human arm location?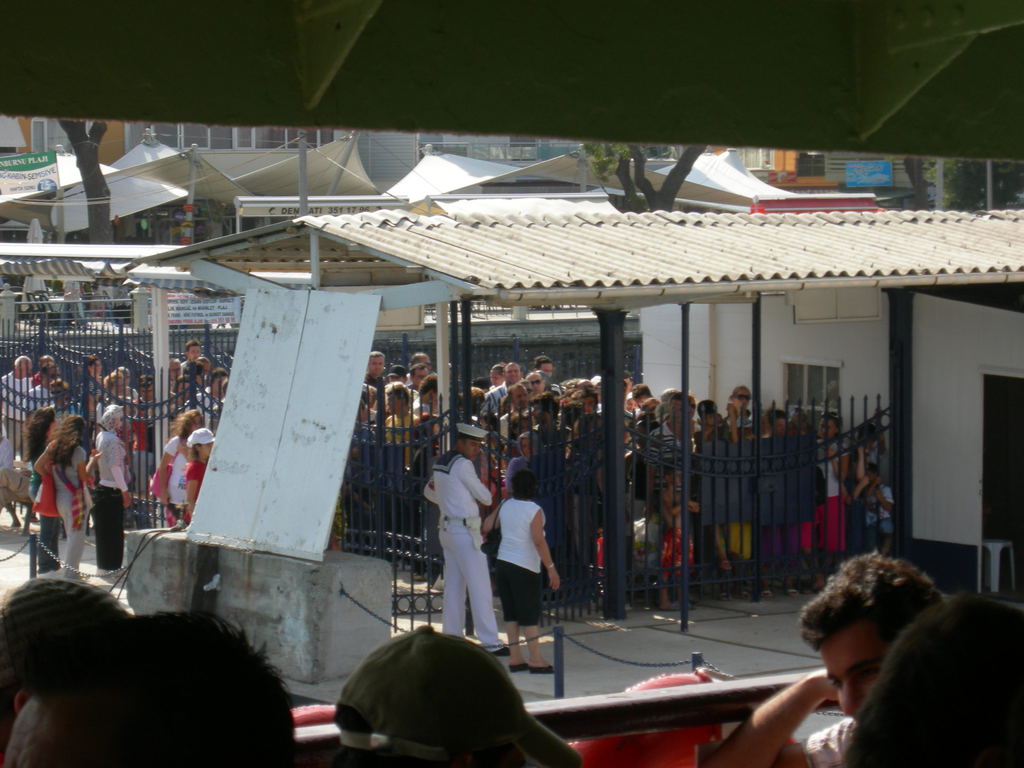
<box>459,456,495,508</box>
